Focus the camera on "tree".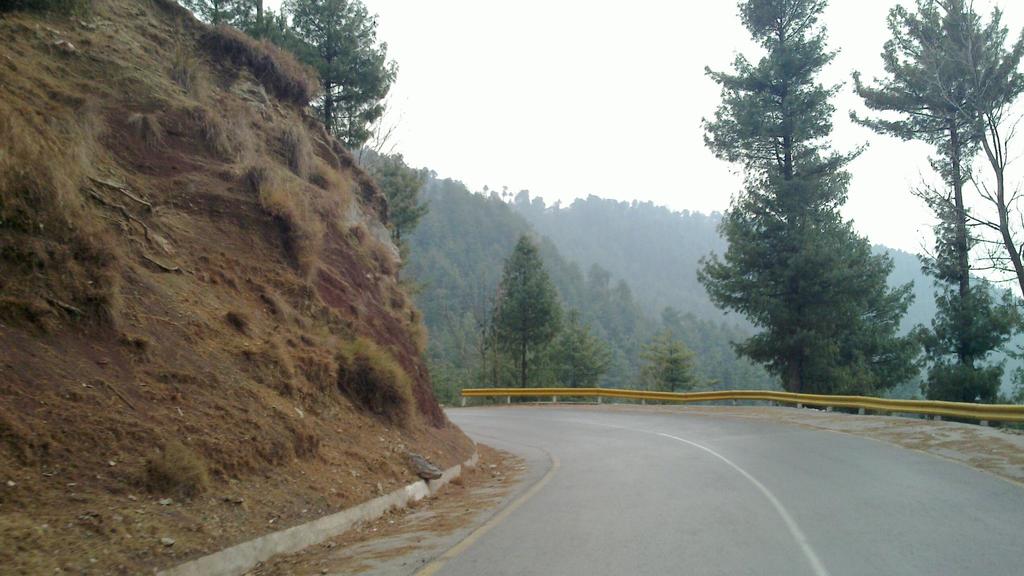
Focus region: x1=359 y1=148 x2=436 y2=284.
